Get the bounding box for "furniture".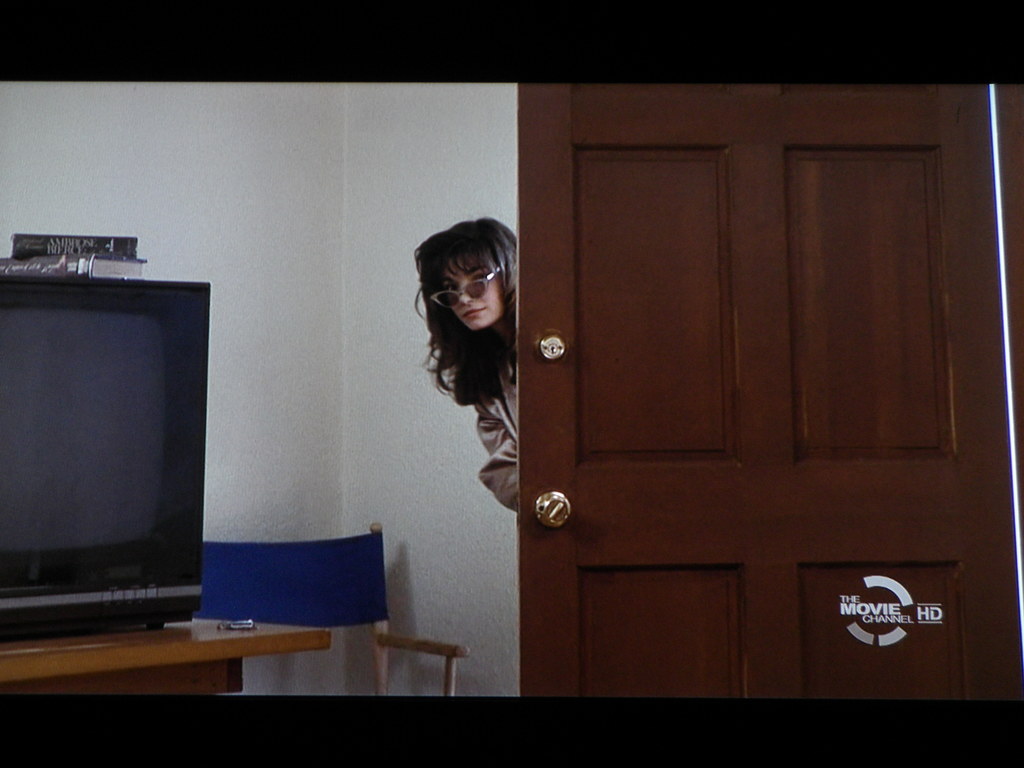
region(0, 616, 332, 696).
